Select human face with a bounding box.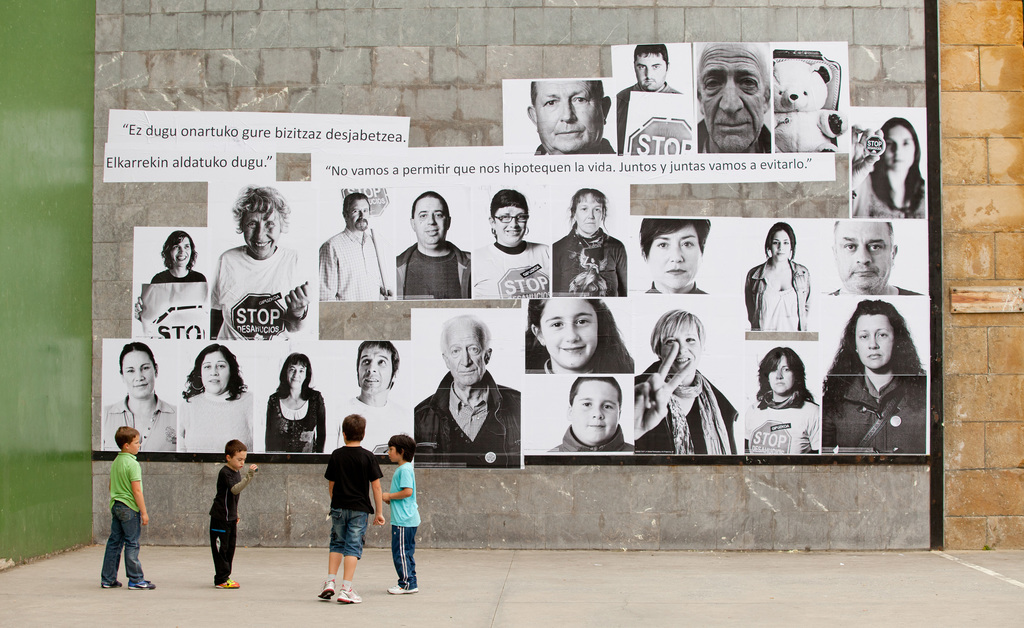
[x1=123, y1=347, x2=158, y2=397].
